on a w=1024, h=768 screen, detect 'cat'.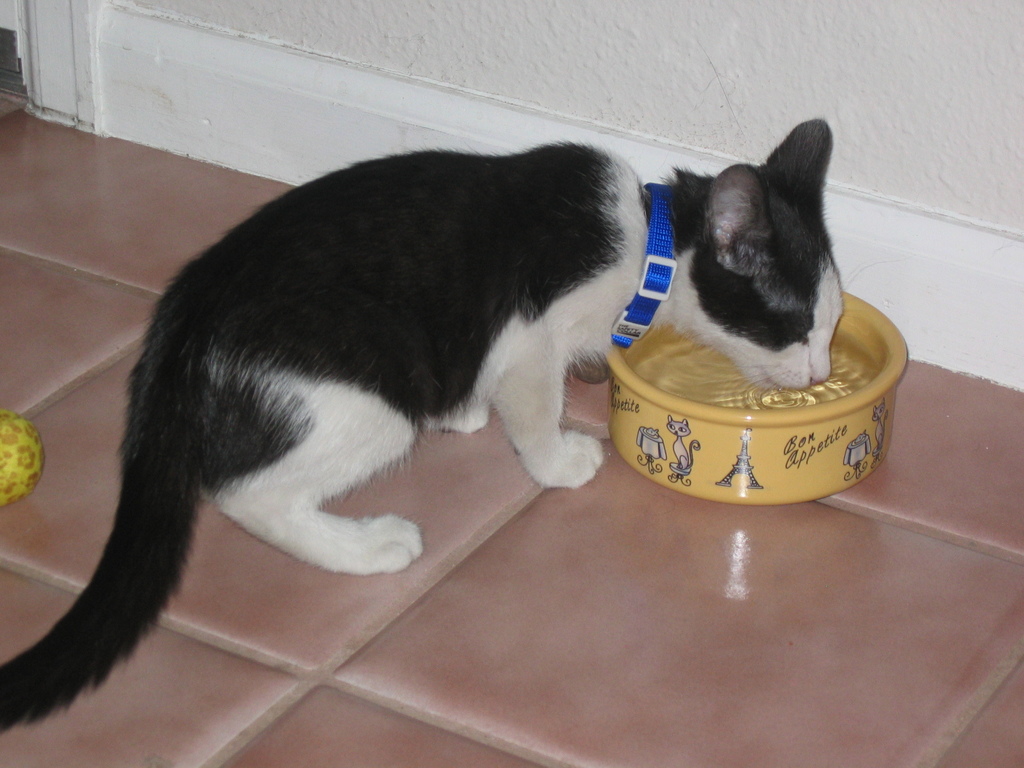
0/120/852/735.
